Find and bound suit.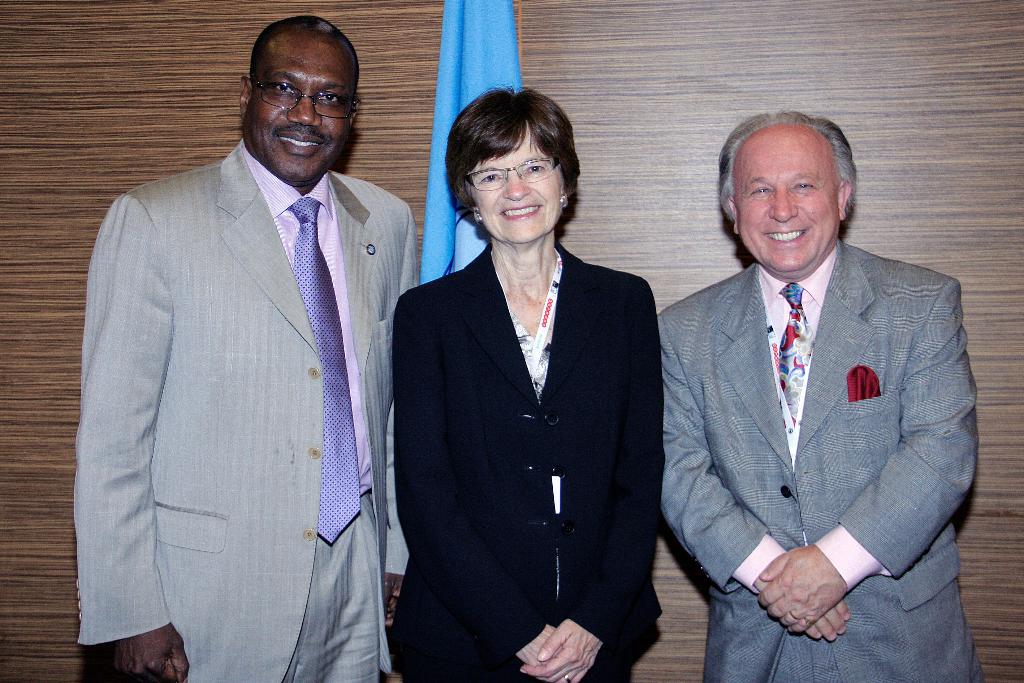
Bound: bbox(661, 141, 979, 664).
